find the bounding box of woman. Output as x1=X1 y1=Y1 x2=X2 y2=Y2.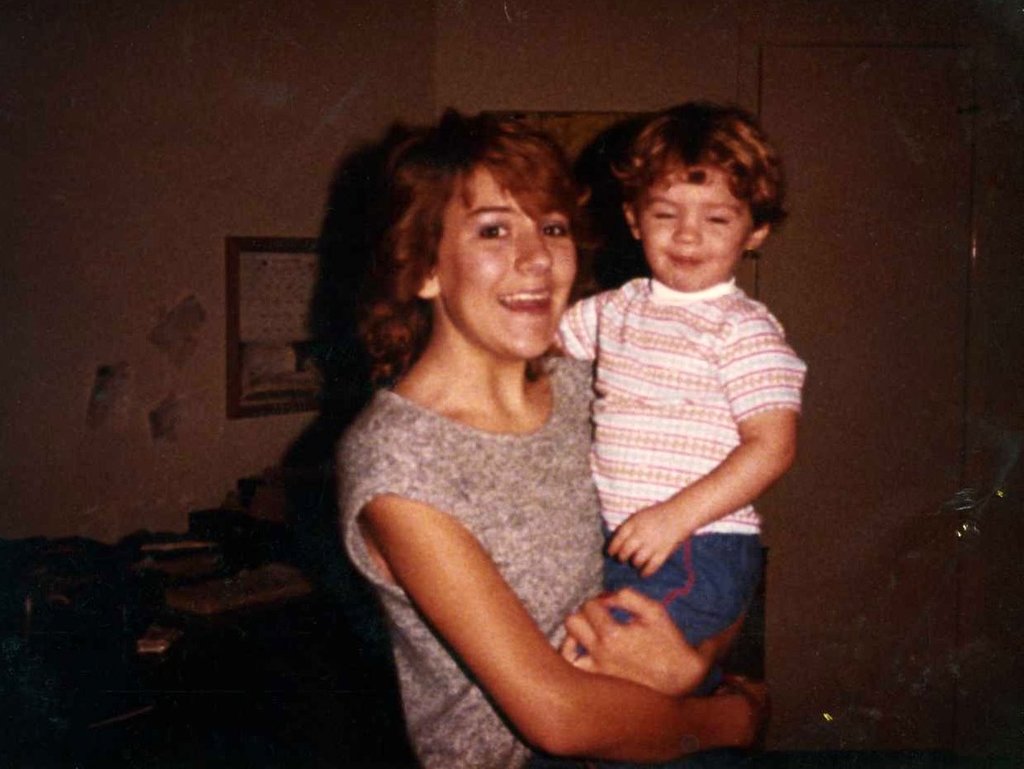
x1=300 y1=91 x2=699 y2=768.
